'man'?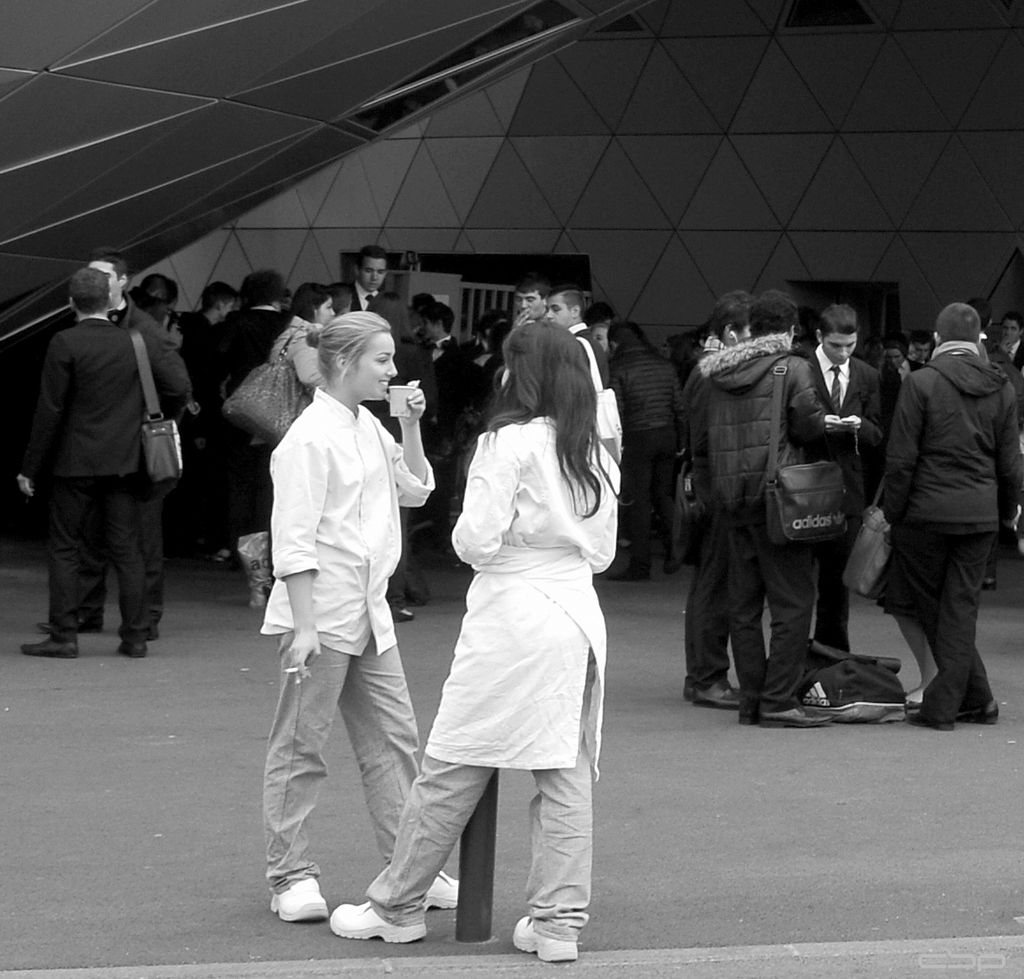
locate(420, 303, 459, 372)
